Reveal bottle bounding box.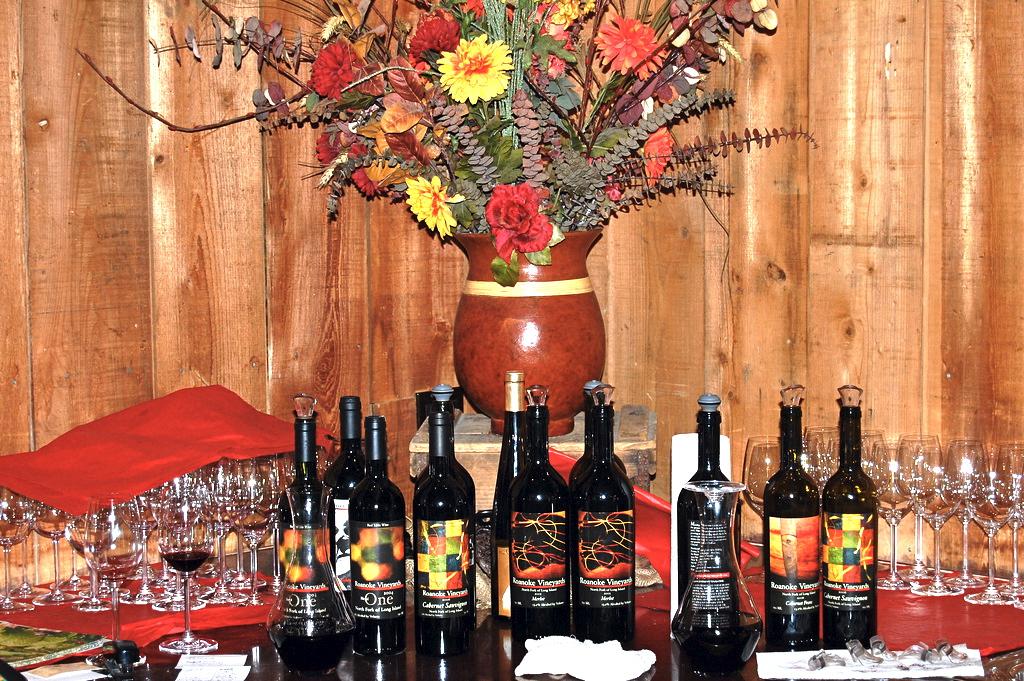
Revealed: x1=572, y1=387, x2=635, y2=626.
